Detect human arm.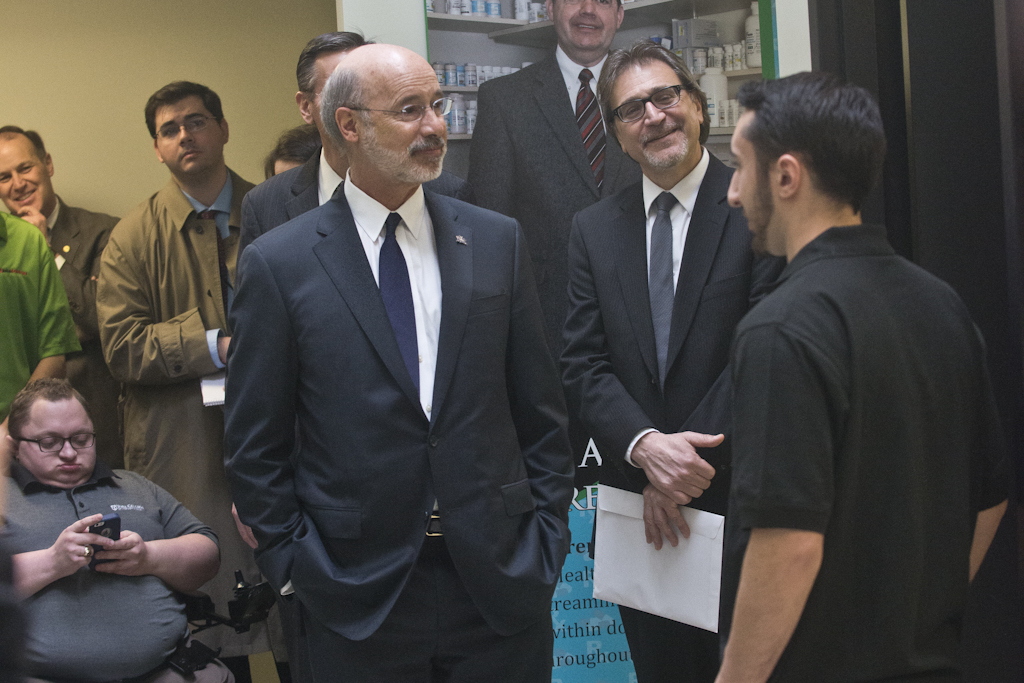
Detected at box(7, 510, 119, 604).
